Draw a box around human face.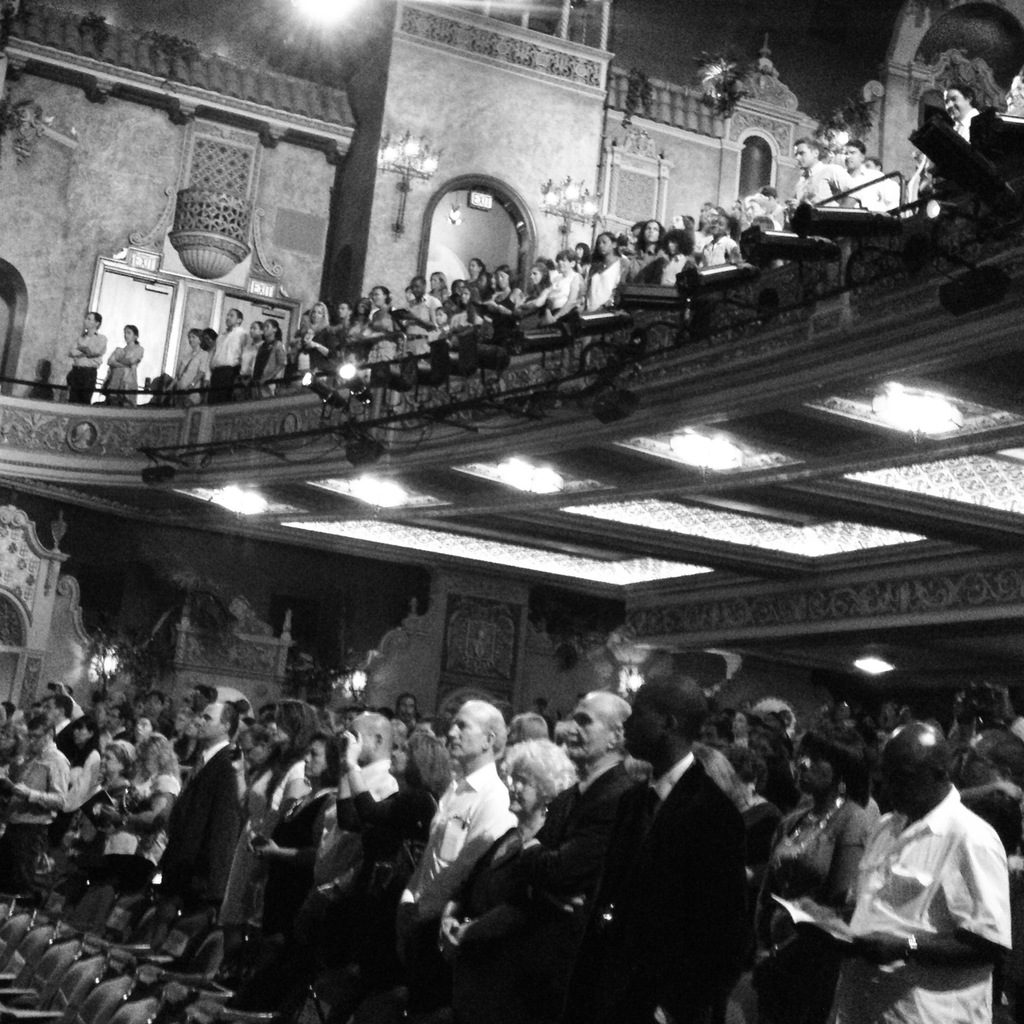
121,330,134,344.
